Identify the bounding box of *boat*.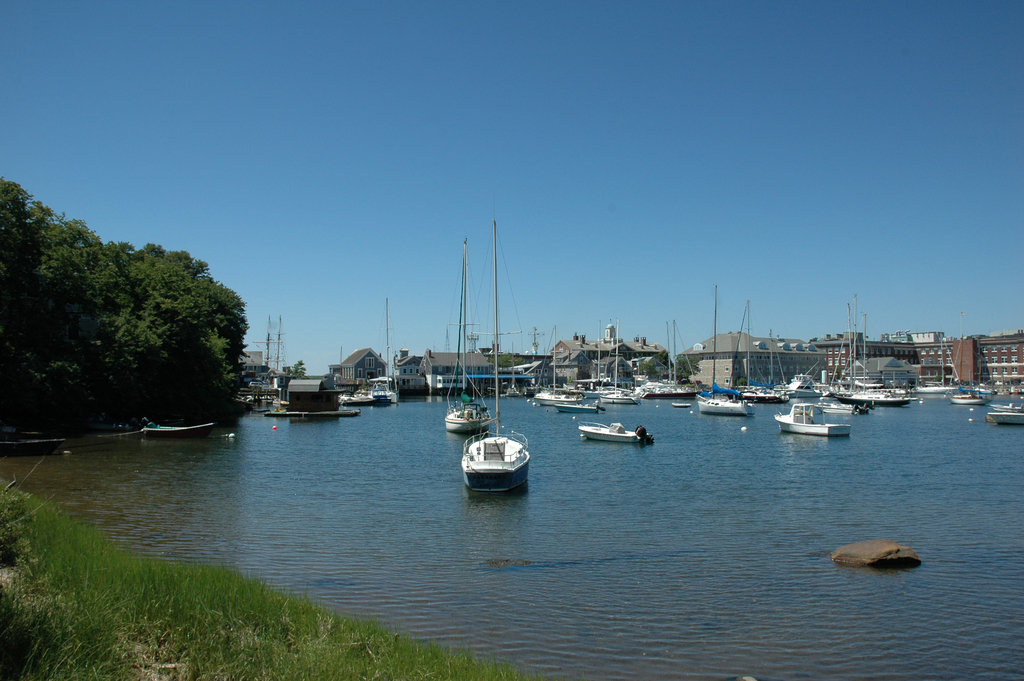
l=689, t=279, r=719, b=404.
